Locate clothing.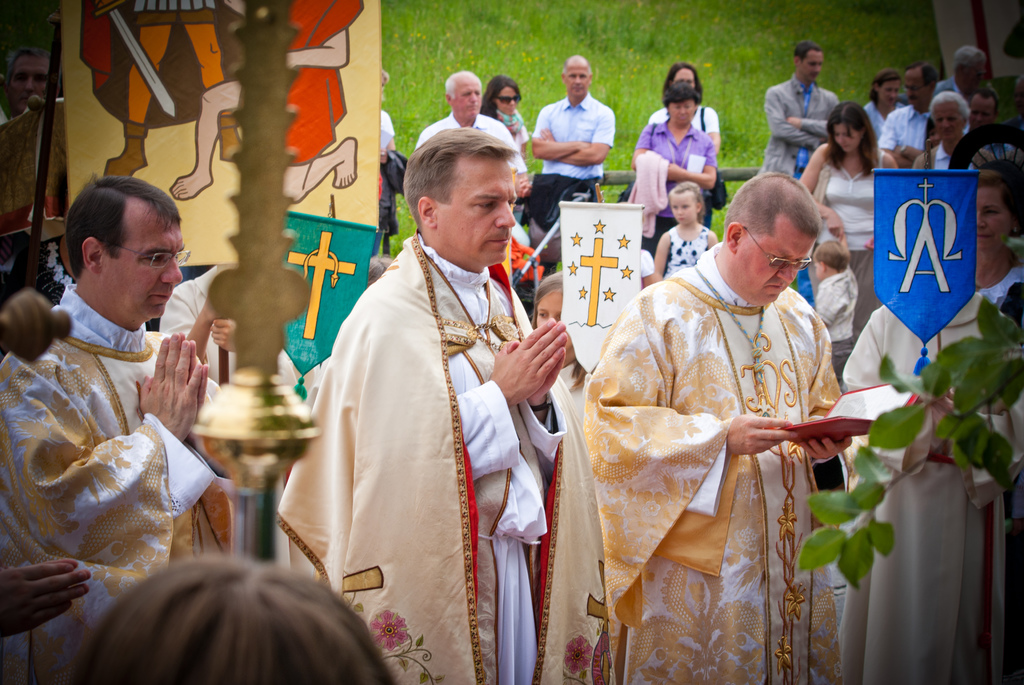
Bounding box: rect(578, 244, 872, 684).
